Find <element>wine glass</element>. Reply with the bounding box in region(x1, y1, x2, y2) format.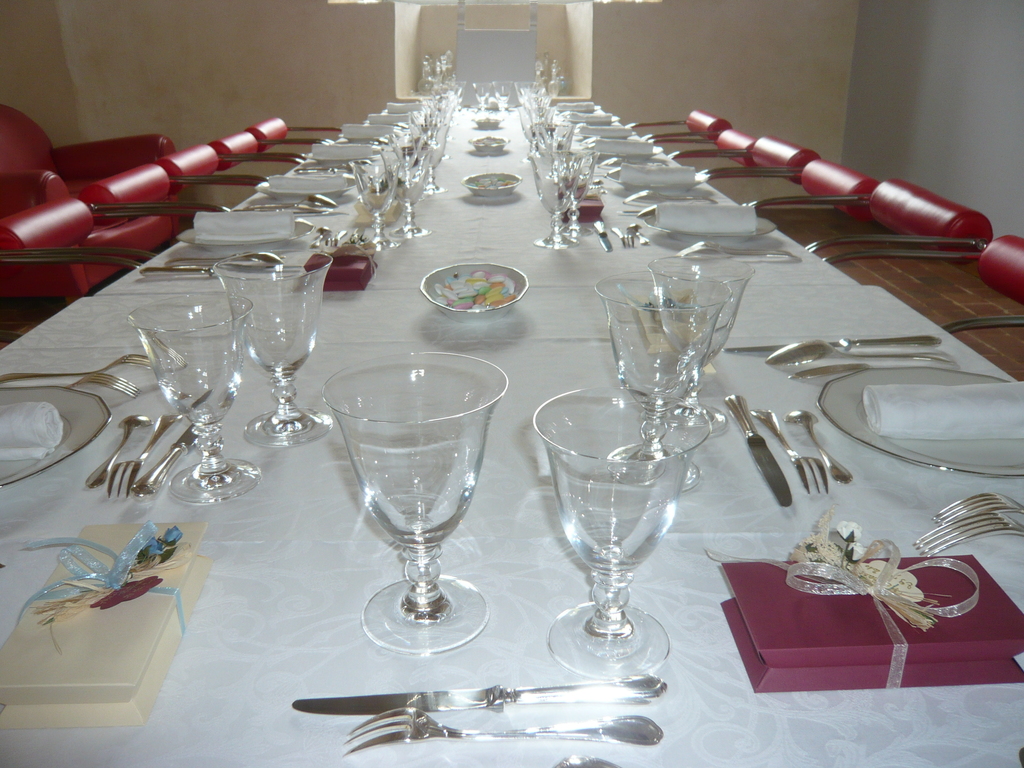
region(596, 273, 729, 490).
